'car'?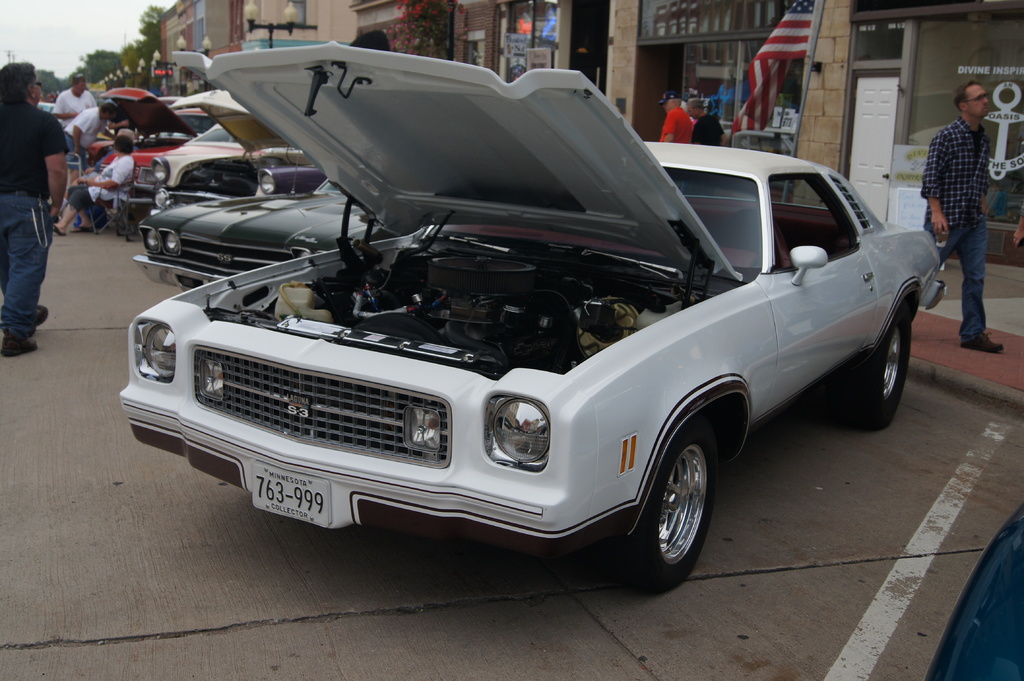
[x1=923, y1=502, x2=1023, y2=680]
